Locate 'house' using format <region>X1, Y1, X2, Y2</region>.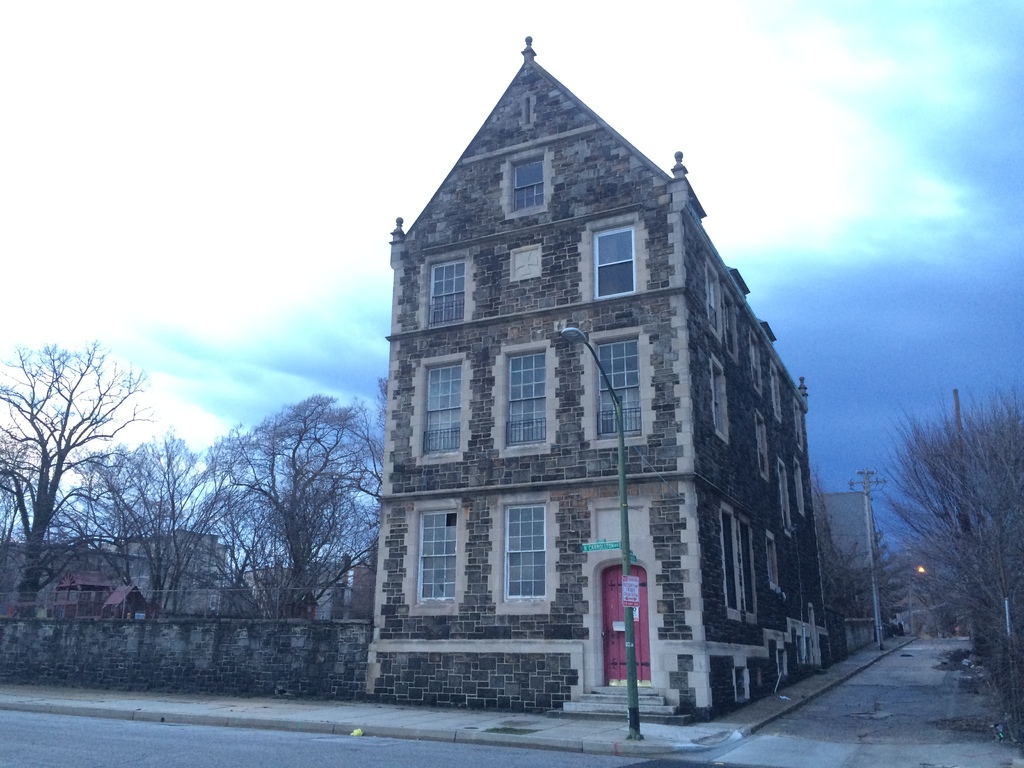
<region>806, 483, 889, 657</region>.
